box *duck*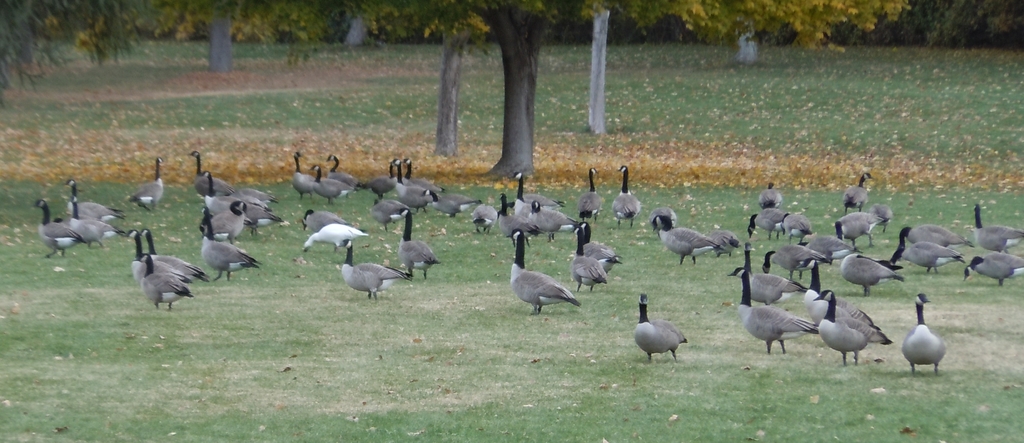
<region>188, 147, 245, 205</region>
